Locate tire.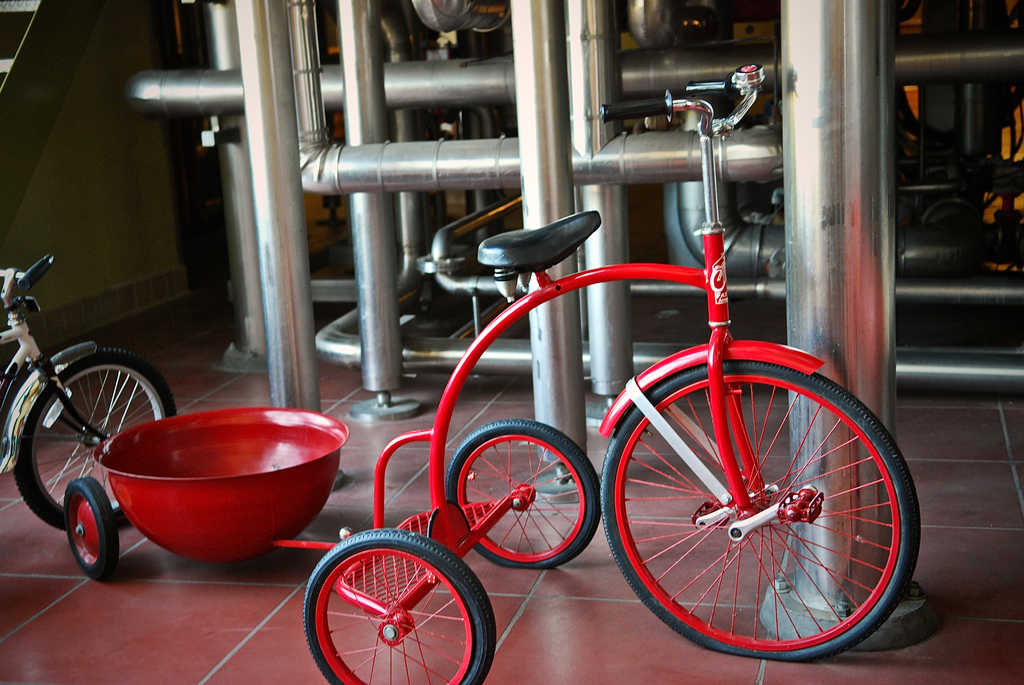
Bounding box: box(298, 544, 489, 679).
